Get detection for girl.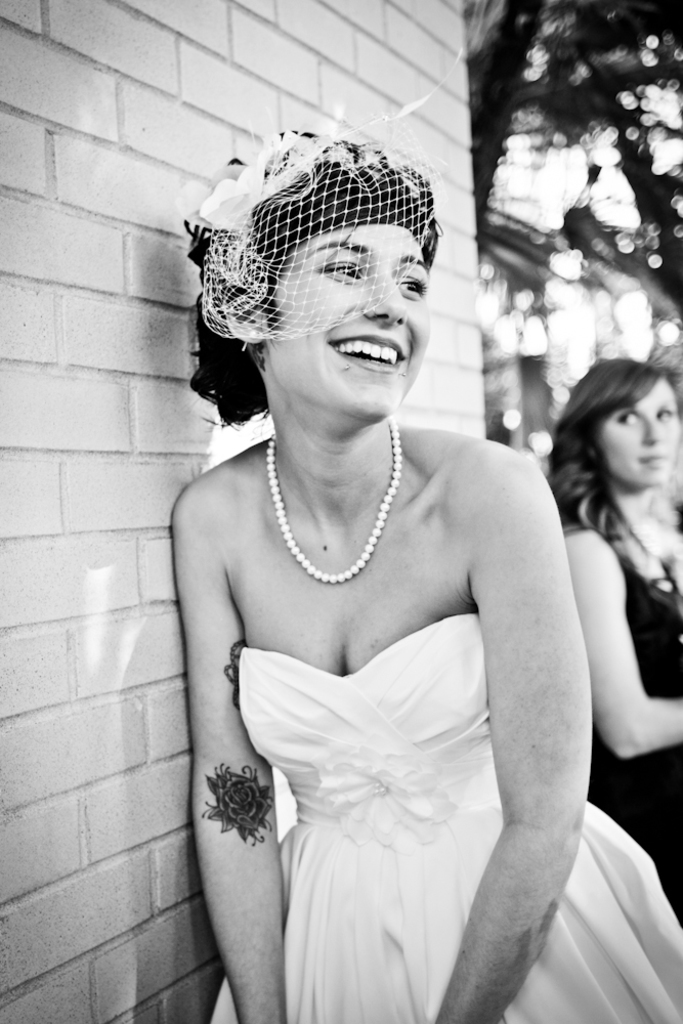
Detection: x1=535 y1=346 x2=678 y2=903.
